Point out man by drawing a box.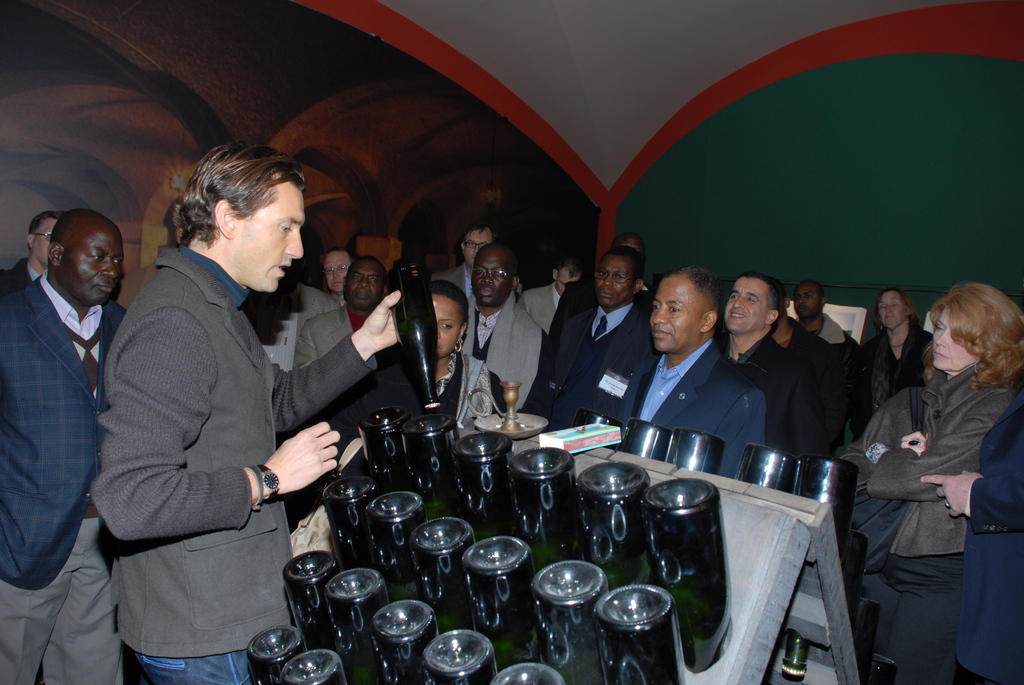
bbox(852, 290, 948, 629).
